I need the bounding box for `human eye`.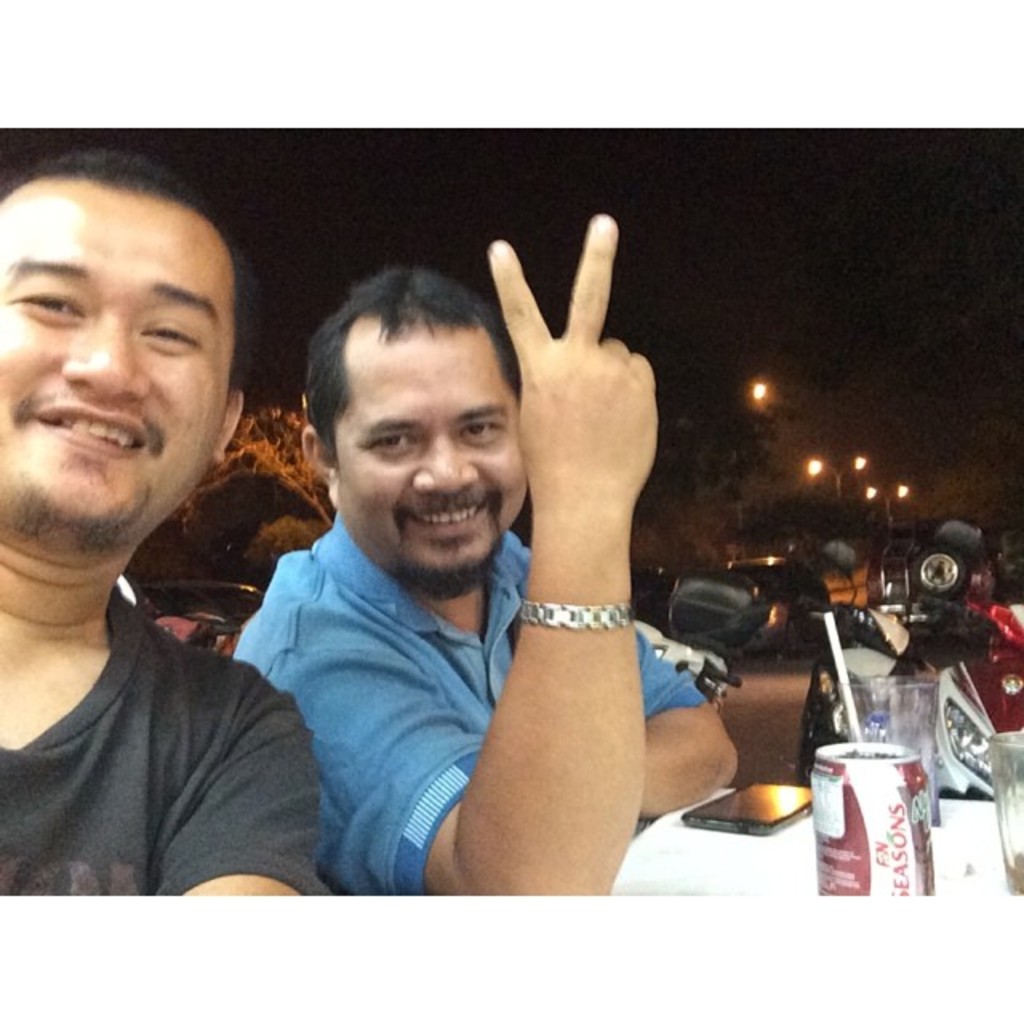
Here it is: detection(458, 418, 504, 443).
